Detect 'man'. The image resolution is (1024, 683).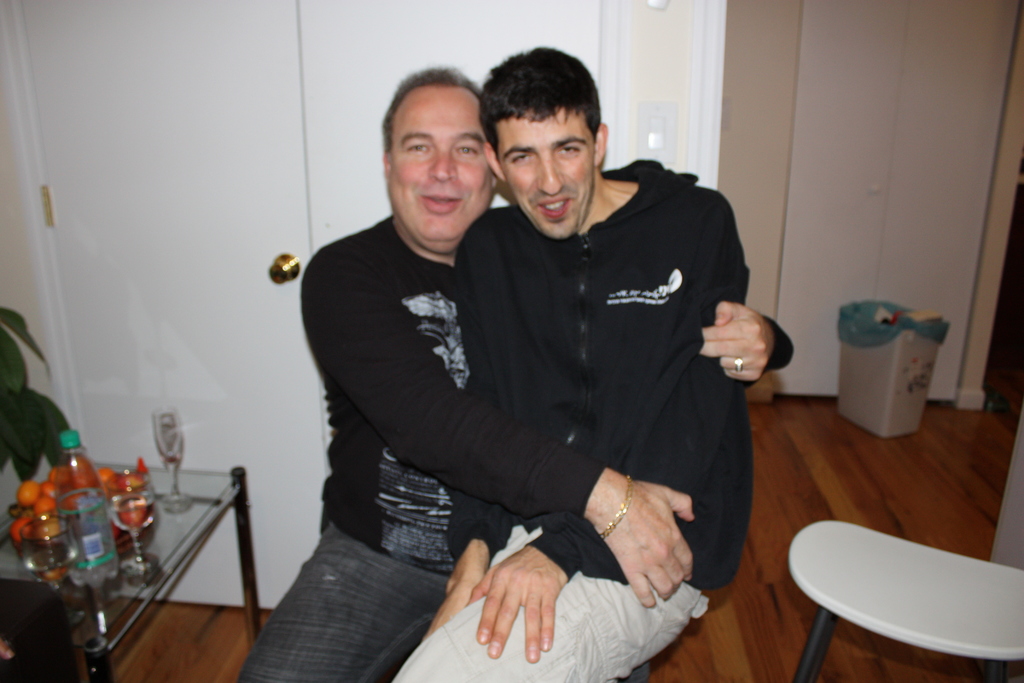
(236,68,792,682).
